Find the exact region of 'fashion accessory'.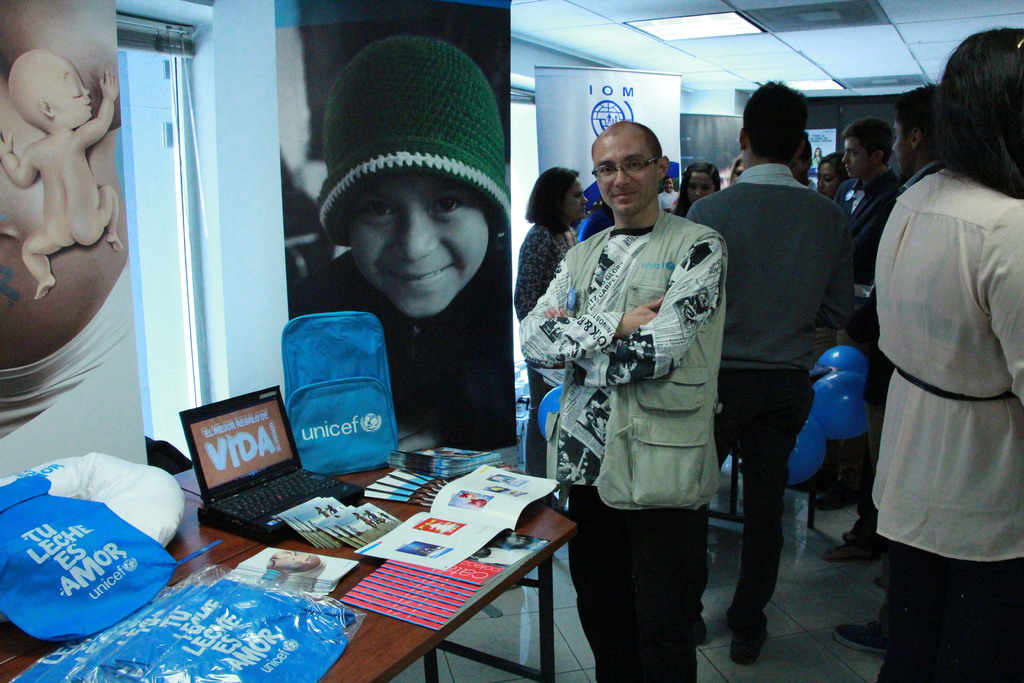
Exact region: rect(318, 35, 515, 247).
